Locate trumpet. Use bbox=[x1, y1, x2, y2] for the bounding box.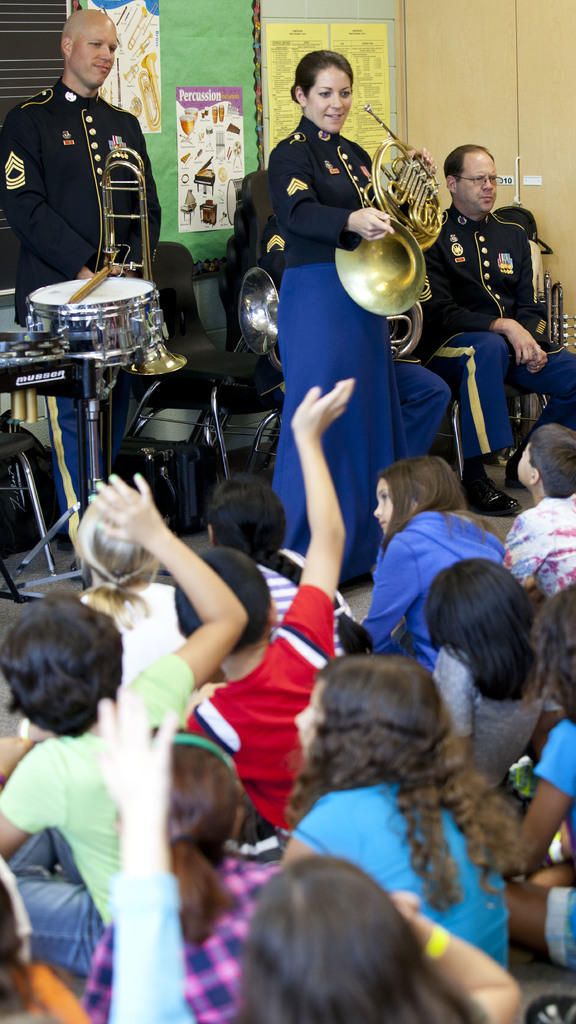
bbox=[100, 146, 186, 483].
